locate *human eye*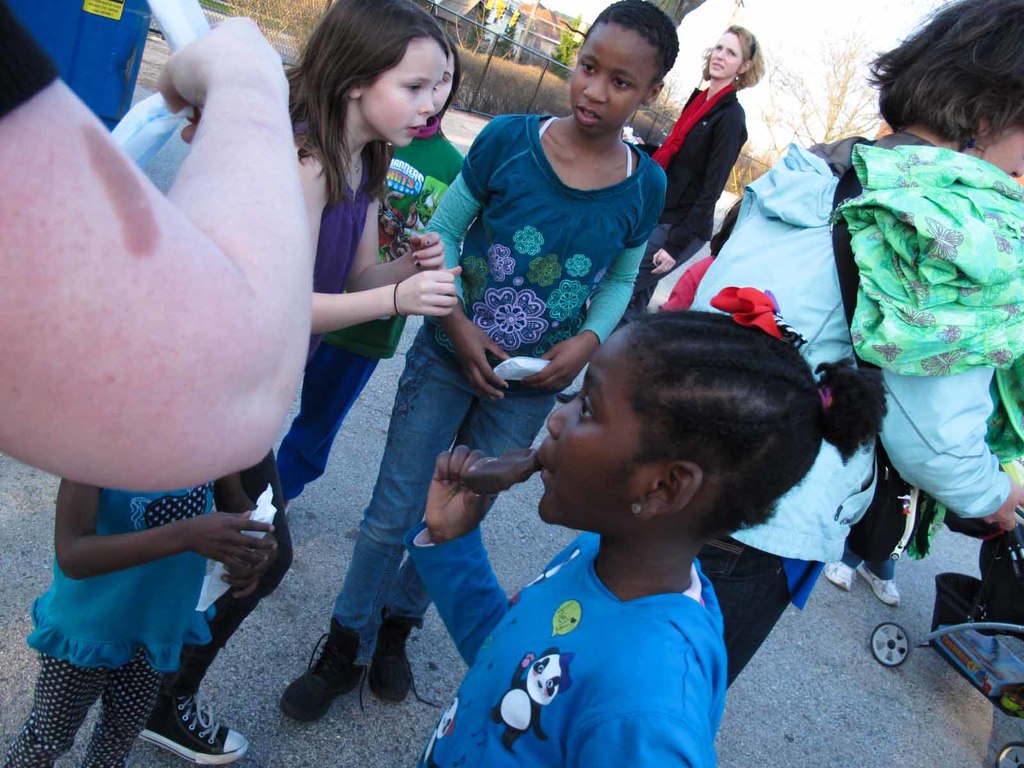
box=[580, 60, 598, 76]
